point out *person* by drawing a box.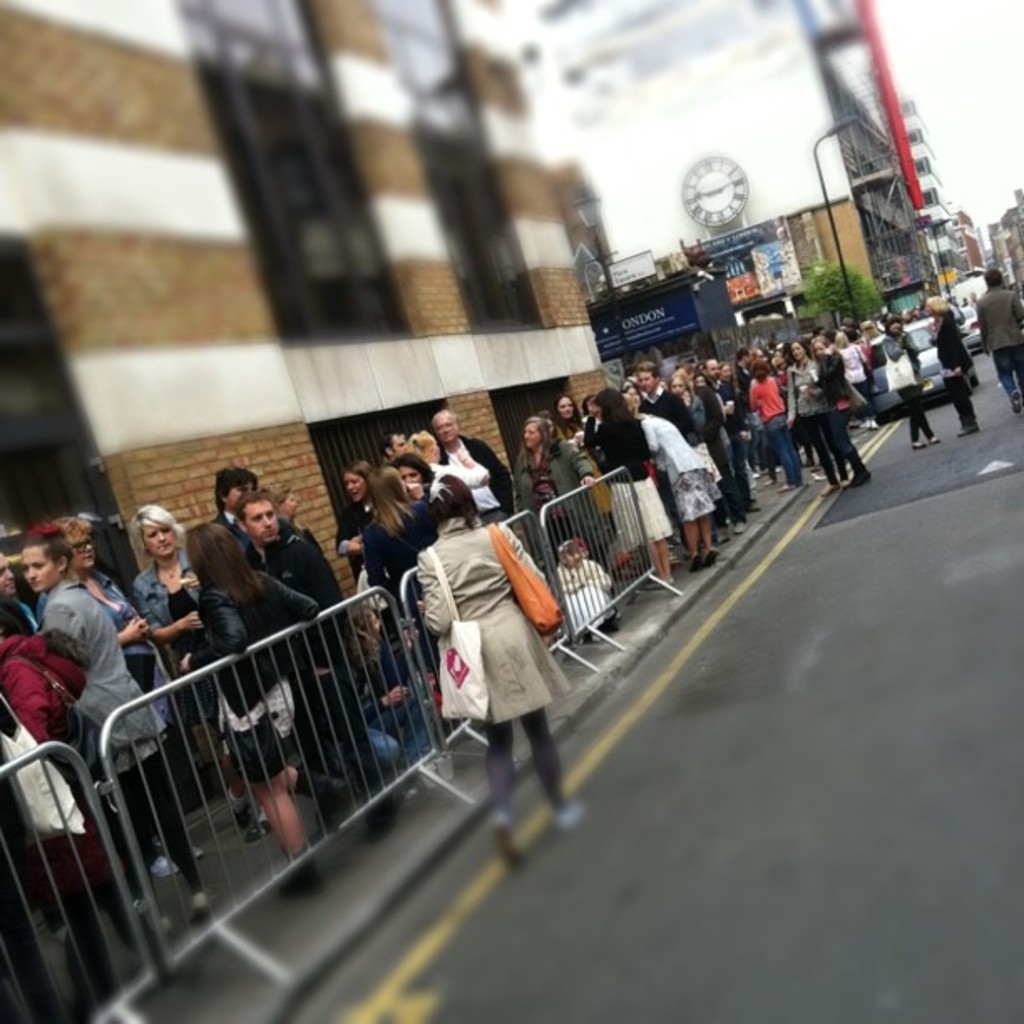
(x1=880, y1=310, x2=934, y2=435).
